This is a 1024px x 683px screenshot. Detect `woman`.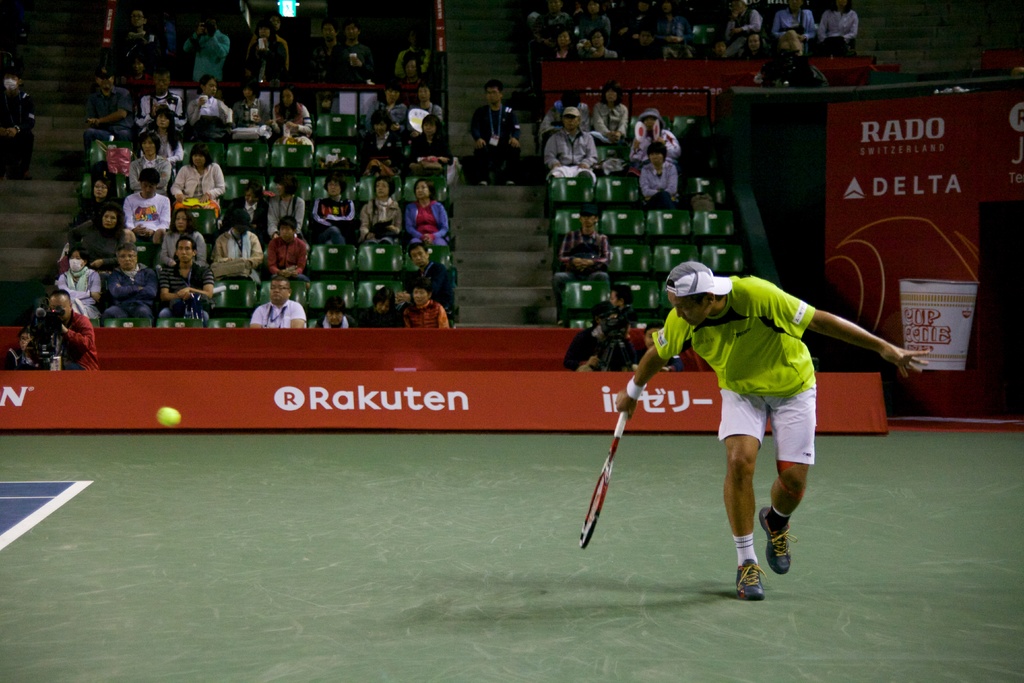
(x1=640, y1=138, x2=683, y2=204).
